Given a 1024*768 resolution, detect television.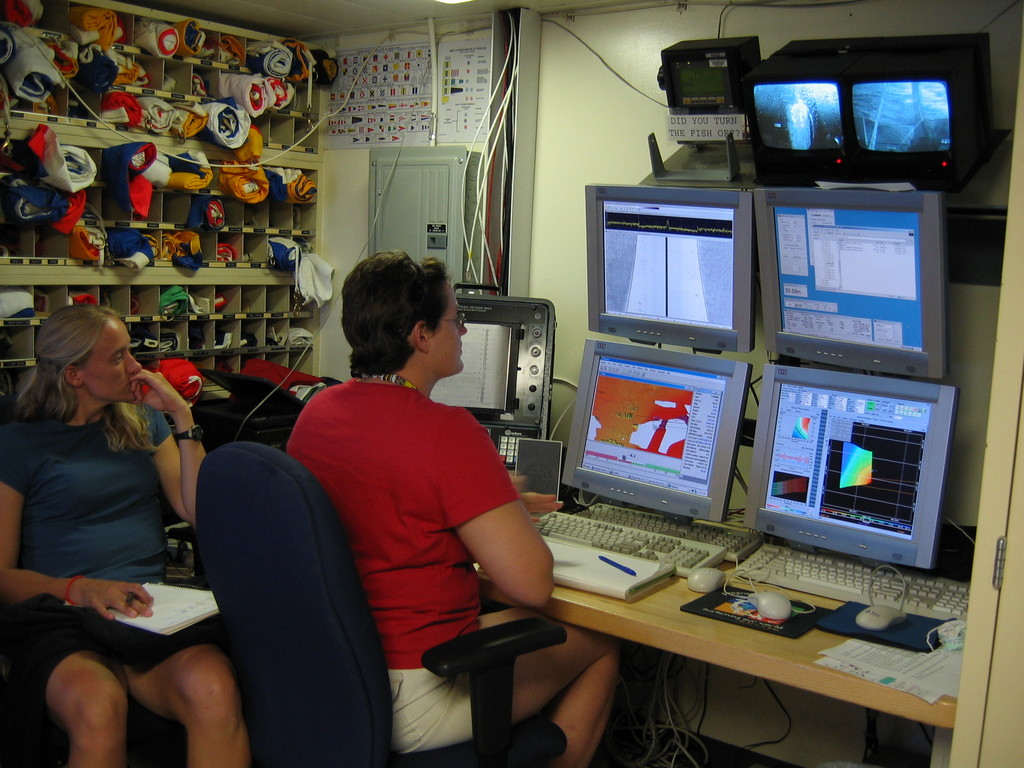
bbox=(580, 180, 752, 343).
